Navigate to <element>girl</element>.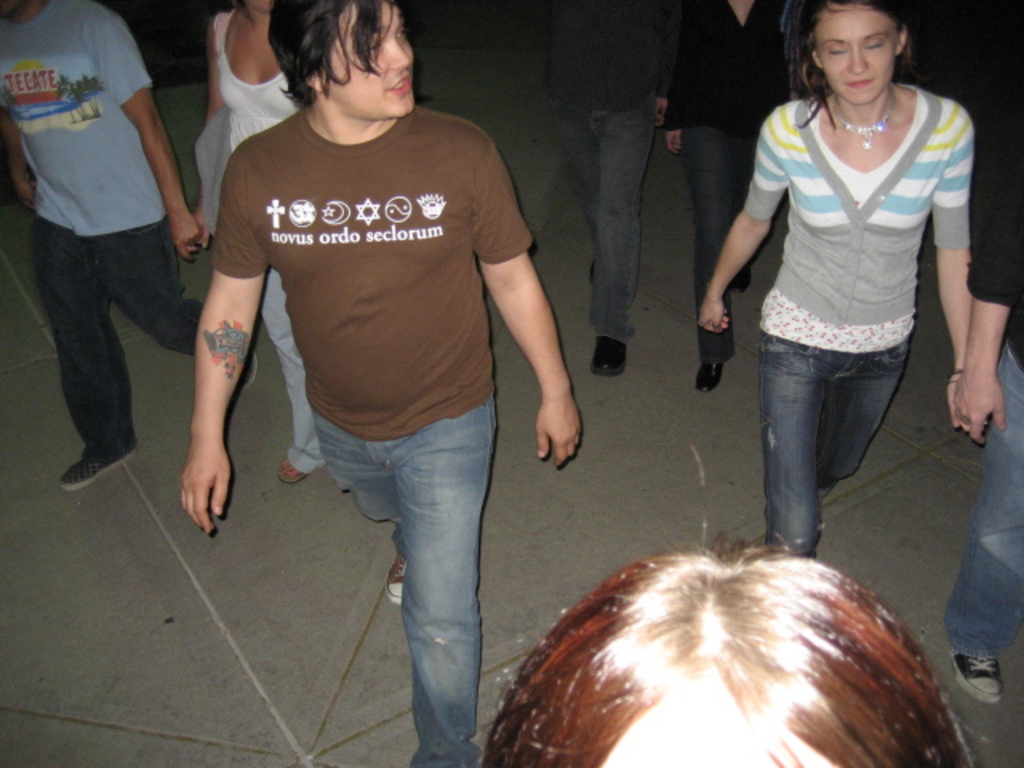
Navigation target: x1=698, y1=0, x2=989, y2=560.
